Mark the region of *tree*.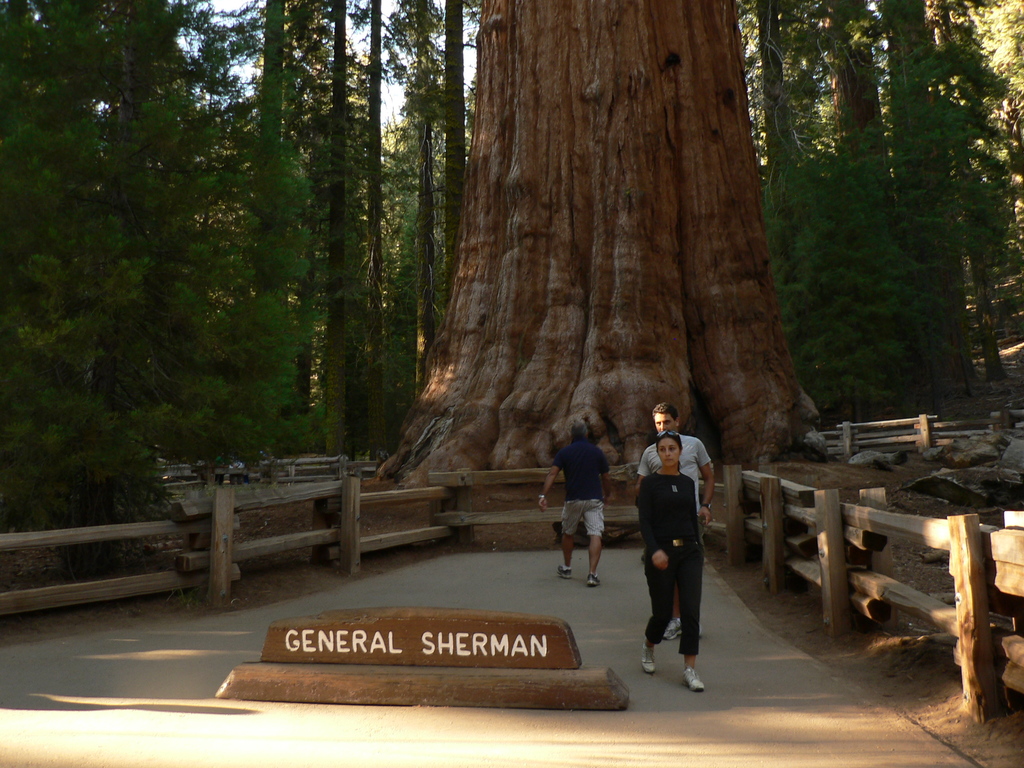
Region: box=[389, 0, 823, 484].
